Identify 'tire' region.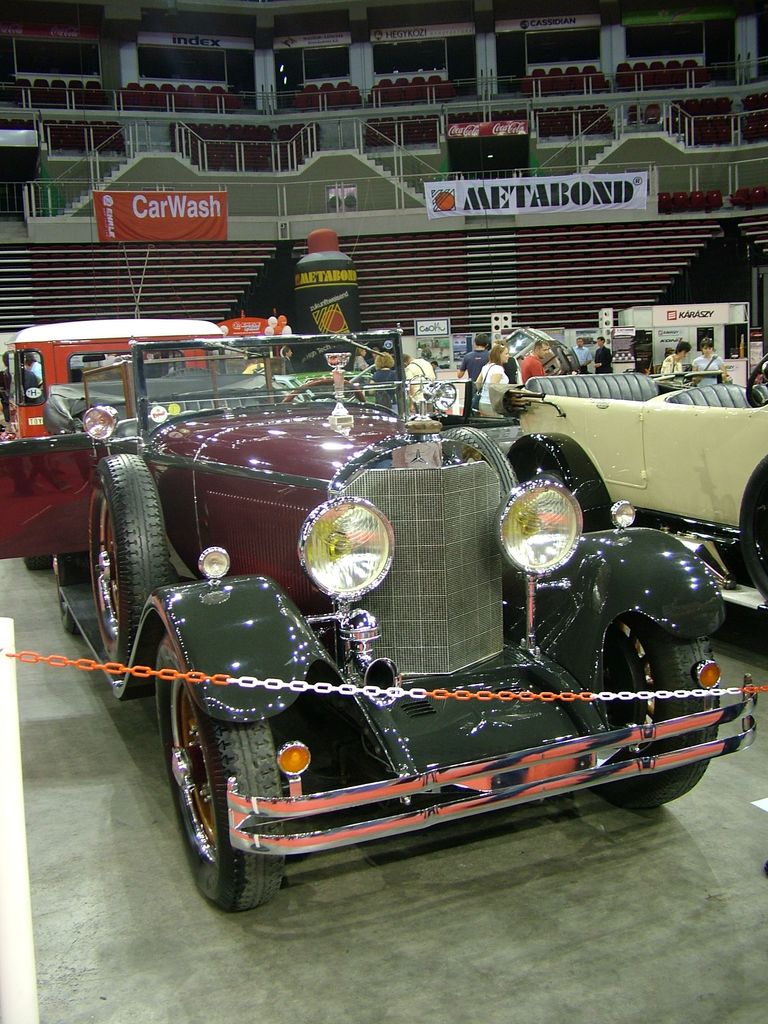
Region: [86,452,171,666].
